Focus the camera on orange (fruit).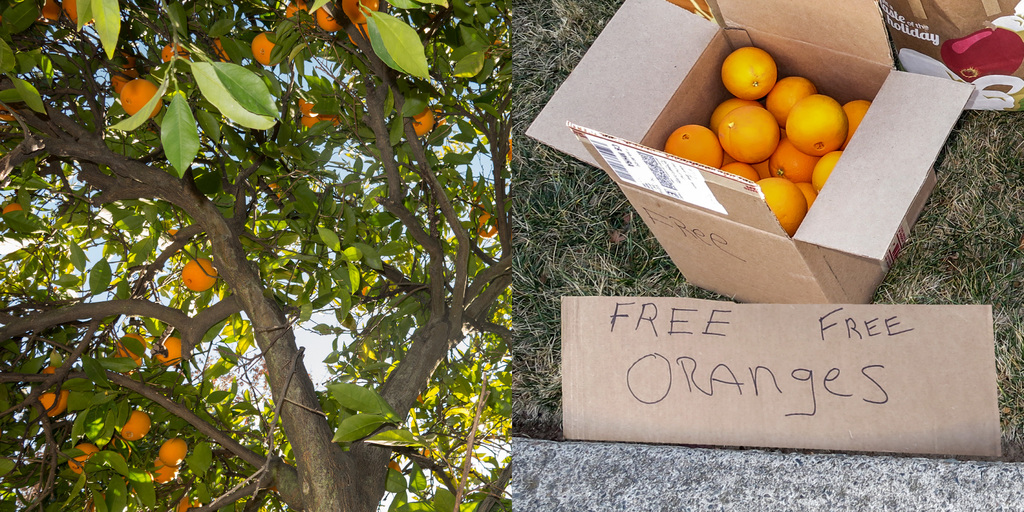
Focus region: x1=65, y1=438, x2=100, y2=474.
